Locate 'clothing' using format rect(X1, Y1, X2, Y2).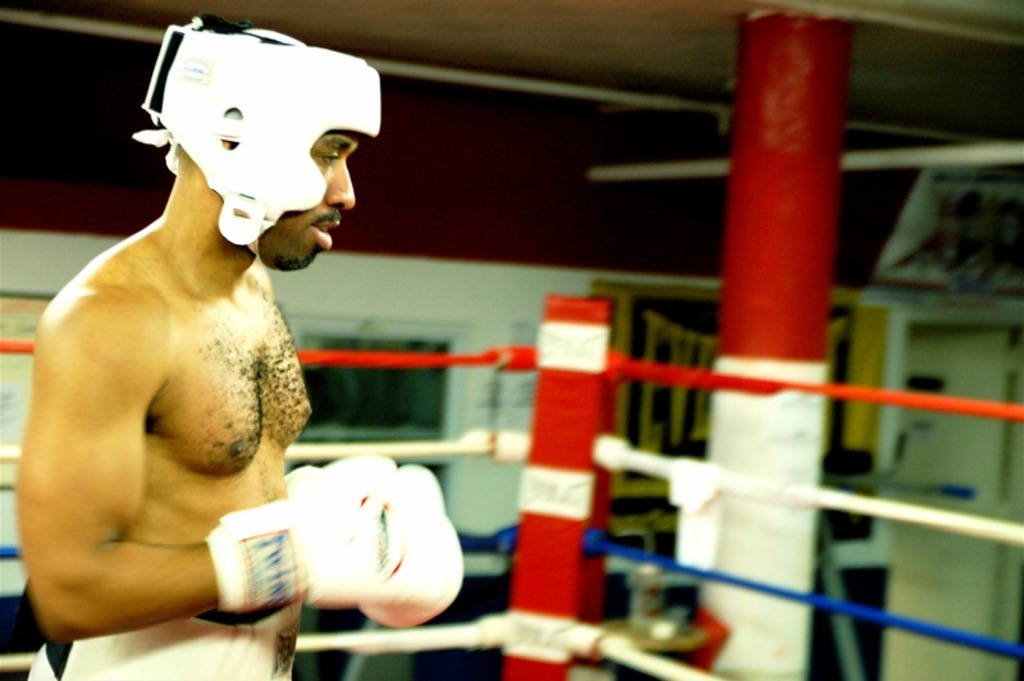
rect(40, 618, 308, 680).
